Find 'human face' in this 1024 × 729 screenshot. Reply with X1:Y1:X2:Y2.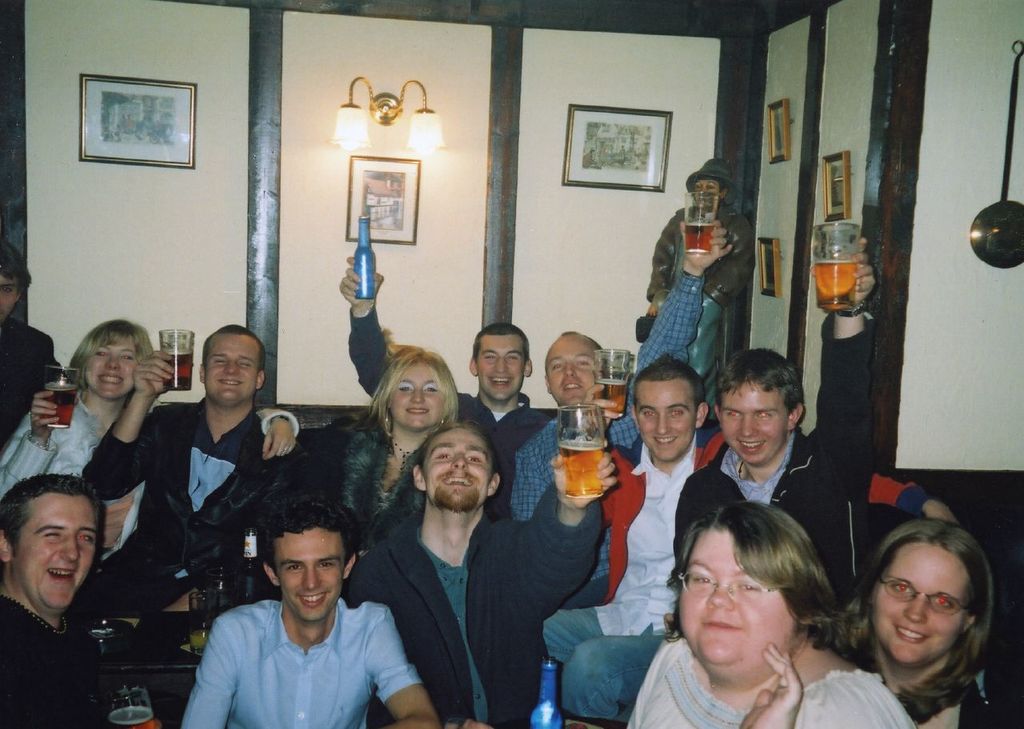
630:380:698:459.
